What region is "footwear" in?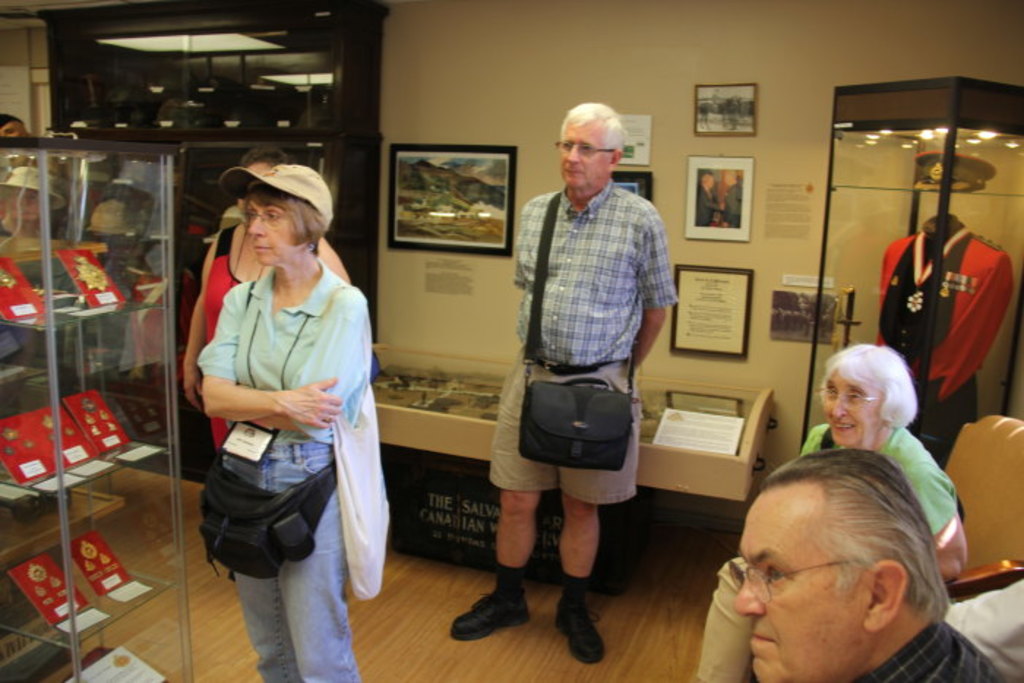
x1=553 y1=594 x2=607 y2=665.
